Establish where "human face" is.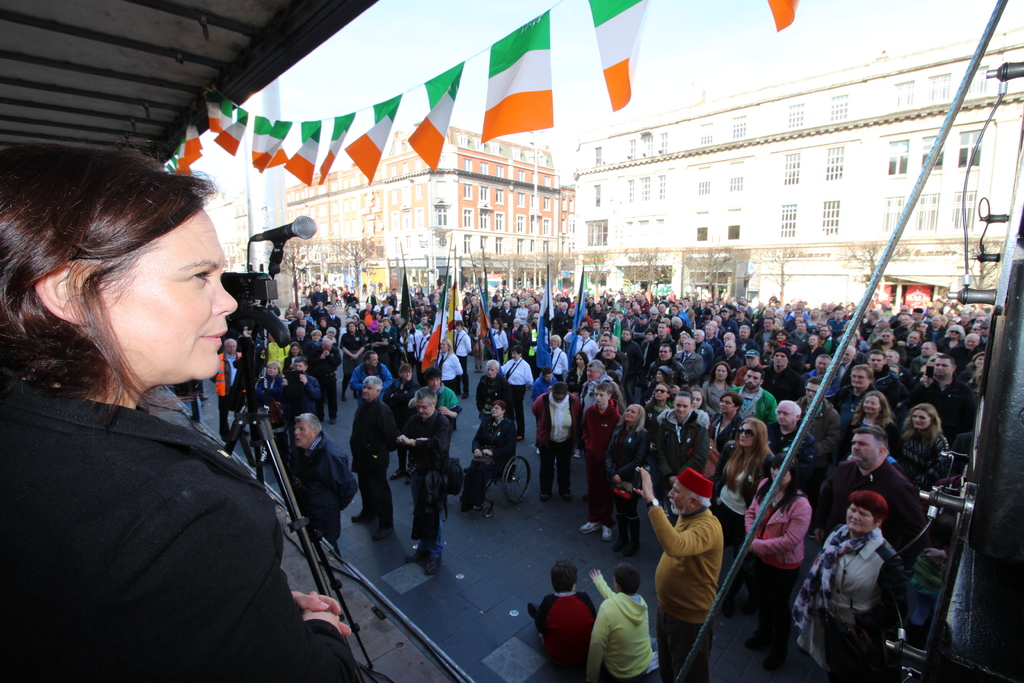
Established at x1=931, y1=357, x2=950, y2=378.
